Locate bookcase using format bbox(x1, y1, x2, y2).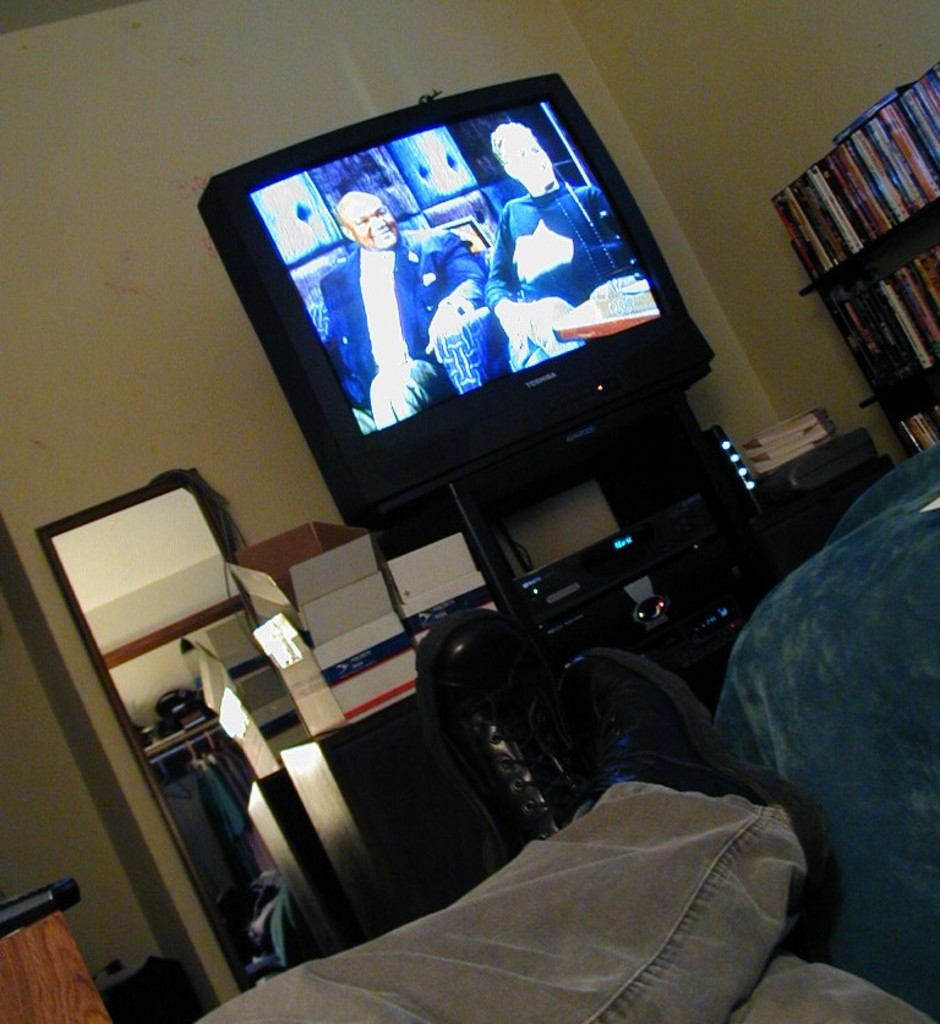
bbox(755, 103, 931, 431).
